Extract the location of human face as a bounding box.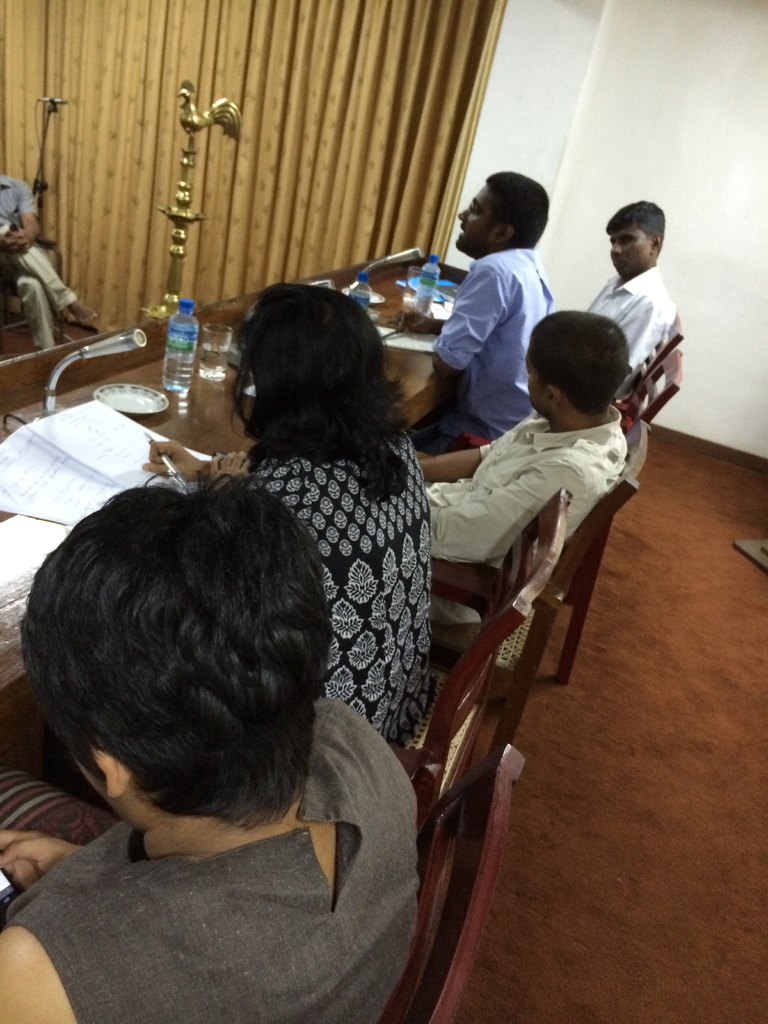
(x1=611, y1=221, x2=658, y2=278).
